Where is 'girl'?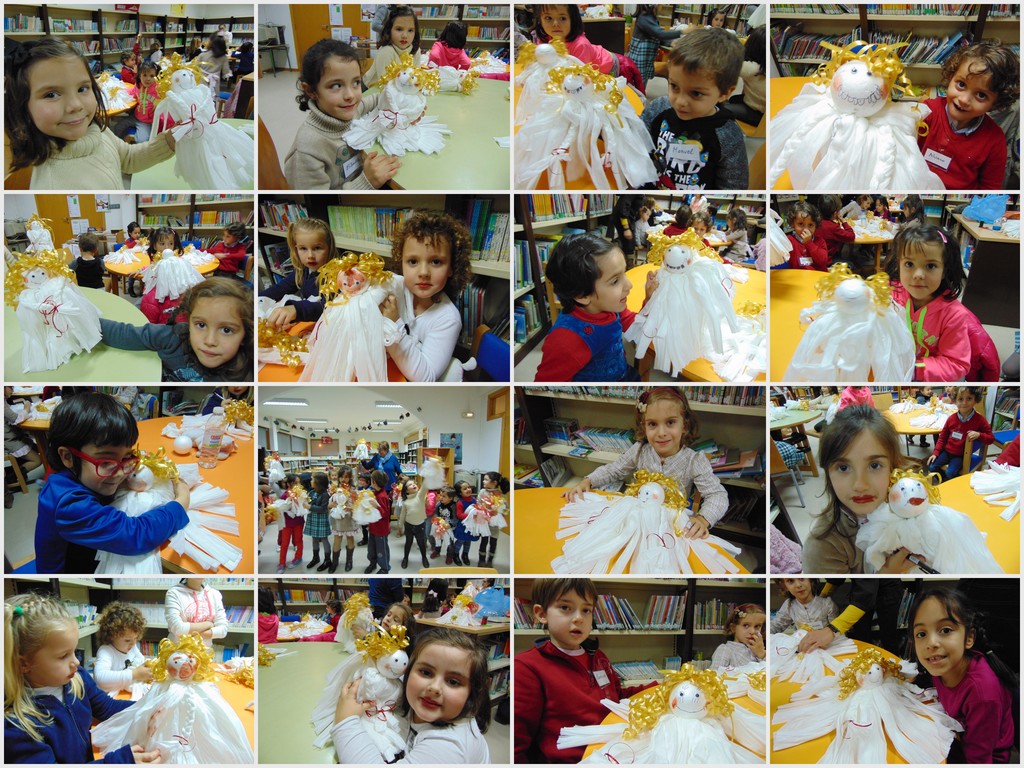
Rect(840, 193, 876, 219).
